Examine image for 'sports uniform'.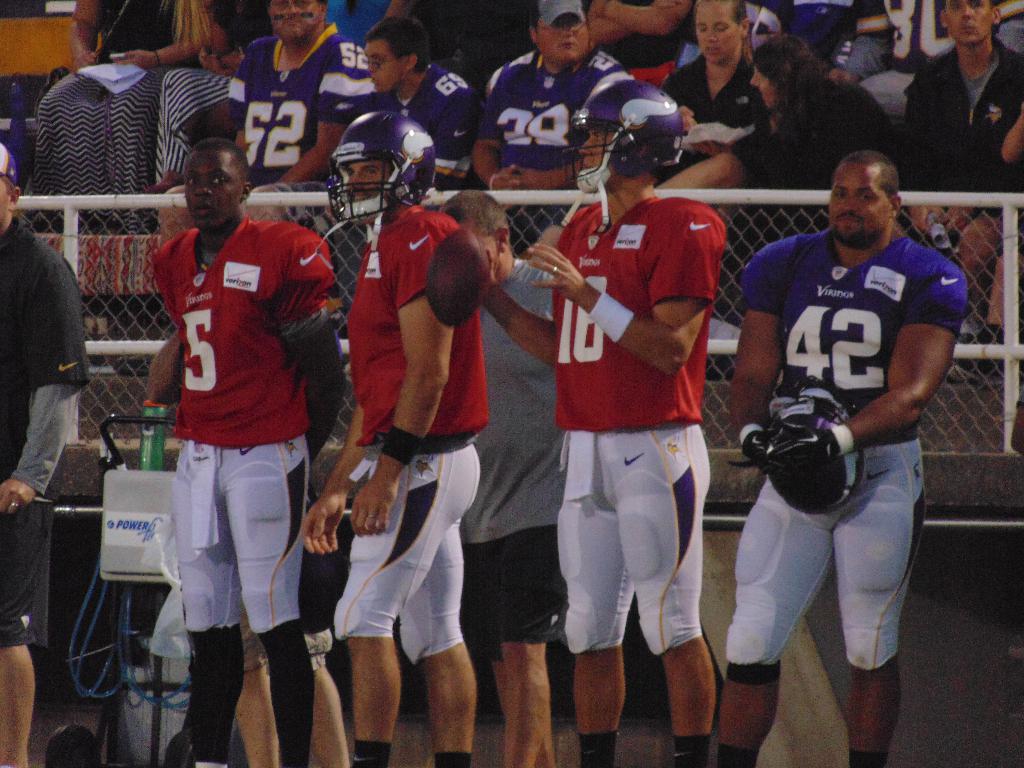
Examination result: 735,0,900,90.
